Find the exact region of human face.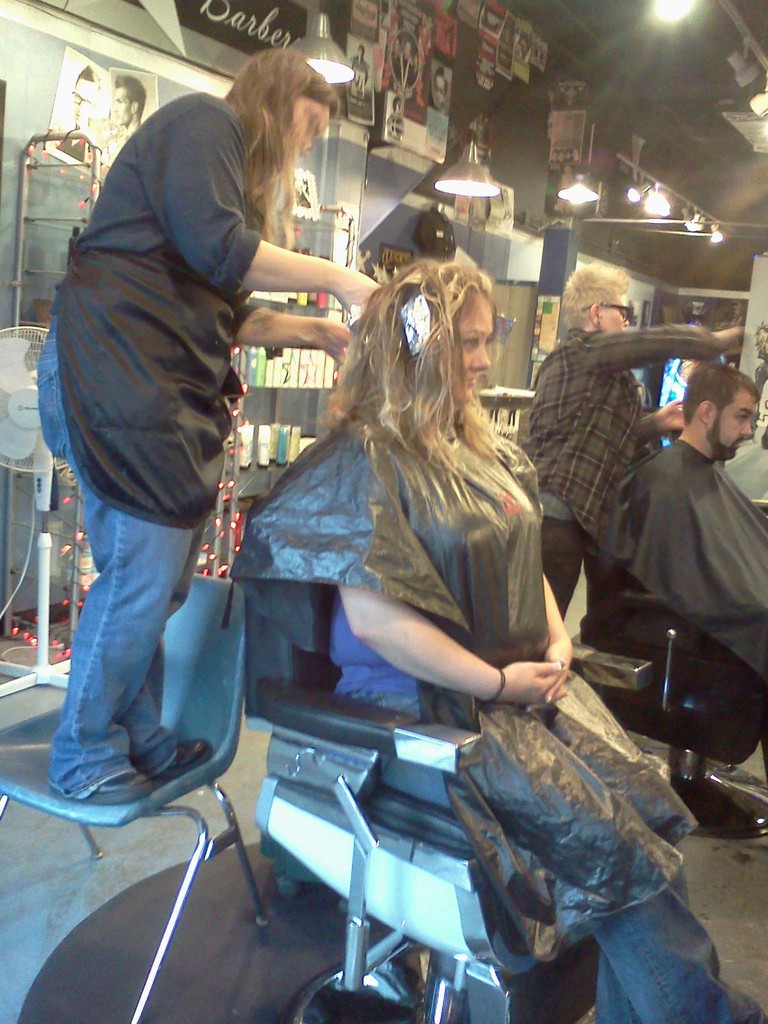
Exact region: bbox=(457, 298, 499, 403).
